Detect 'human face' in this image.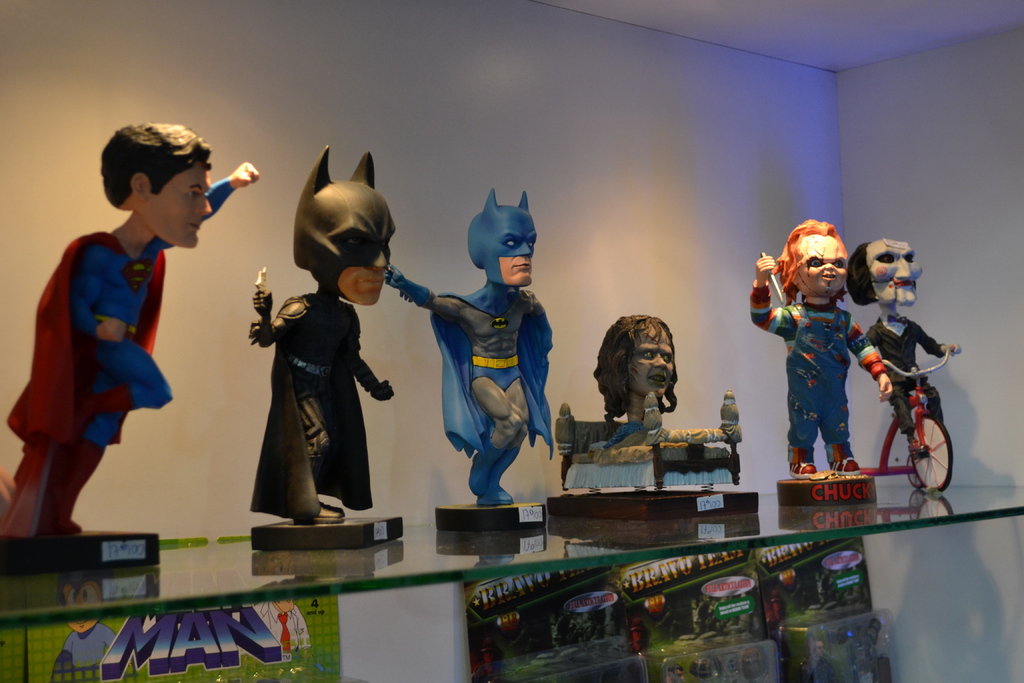
Detection: <bbox>799, 231, 848, 296</bbox>.
